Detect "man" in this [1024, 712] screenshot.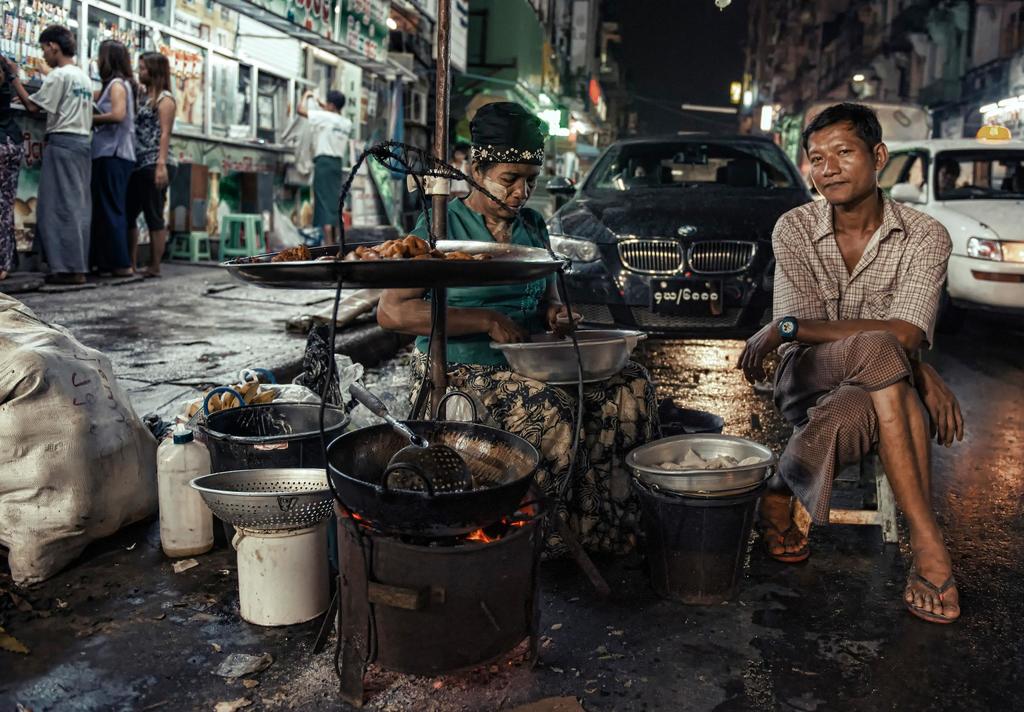
Detection: 735, 101, 964, 625.
